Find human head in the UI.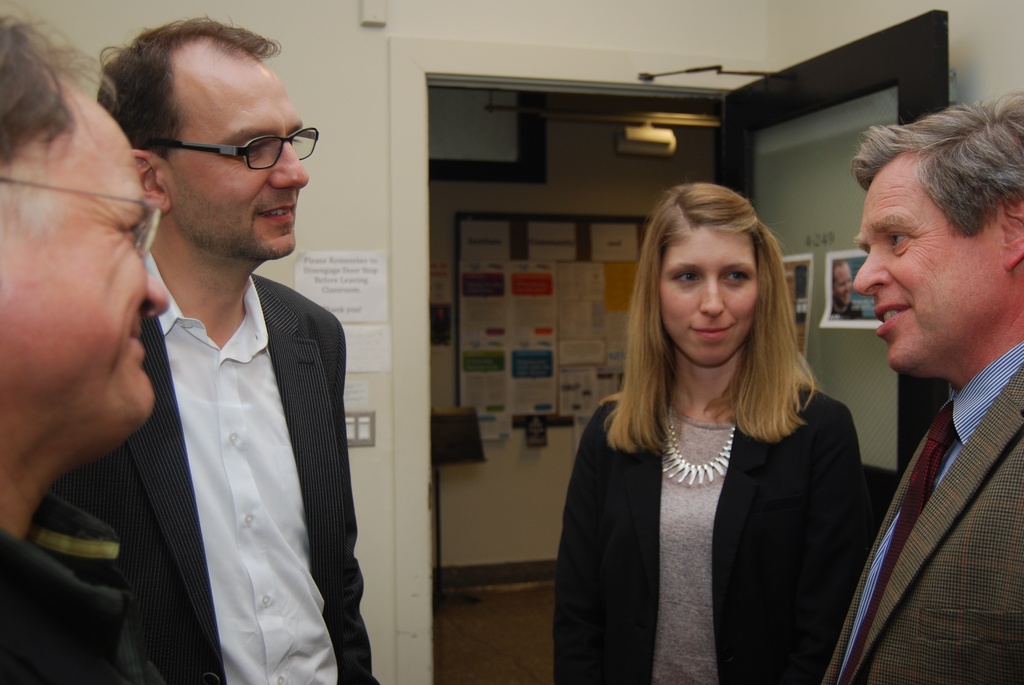
UI element at [0,11,168,468].
